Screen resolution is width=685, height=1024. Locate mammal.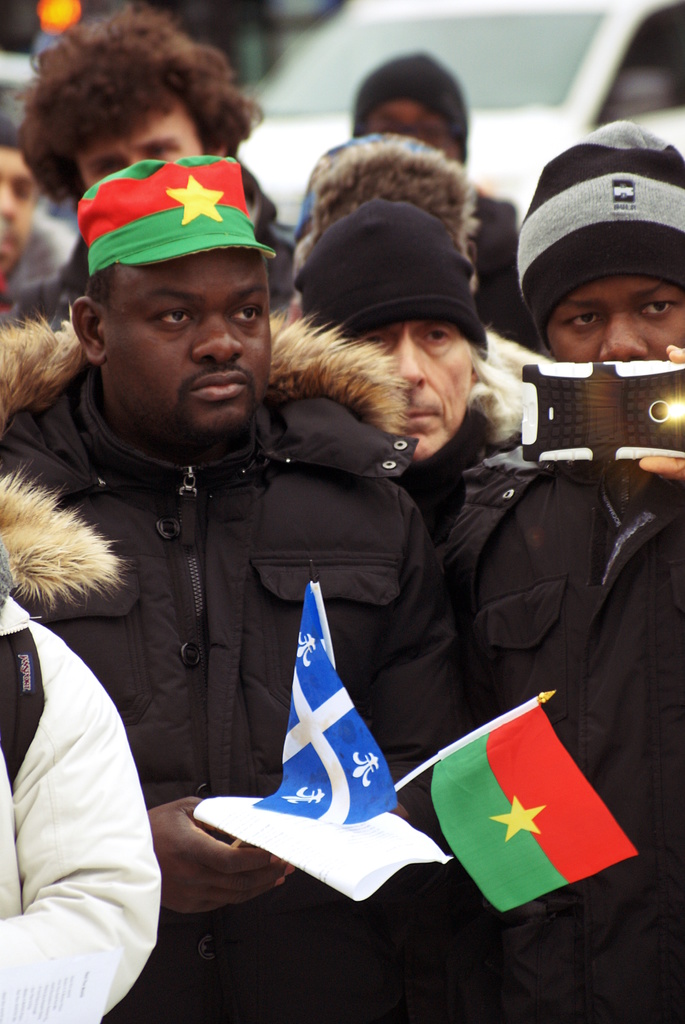
[left=3, top=113, right=86, bottom=312].
